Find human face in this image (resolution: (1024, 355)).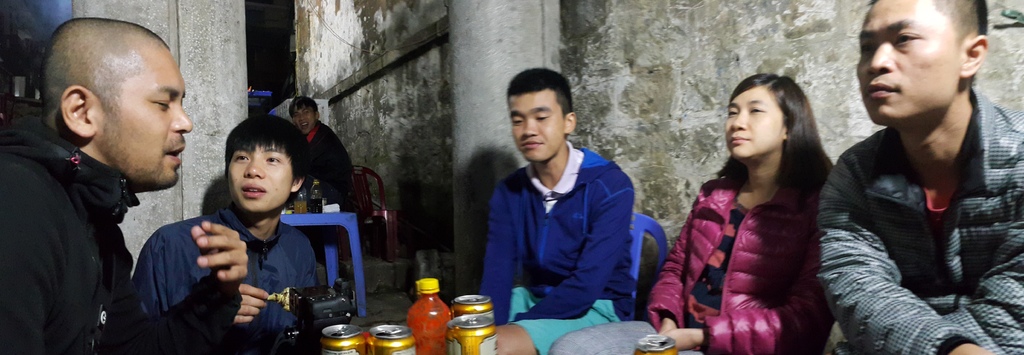
box=[292, 106, 317, 135].
